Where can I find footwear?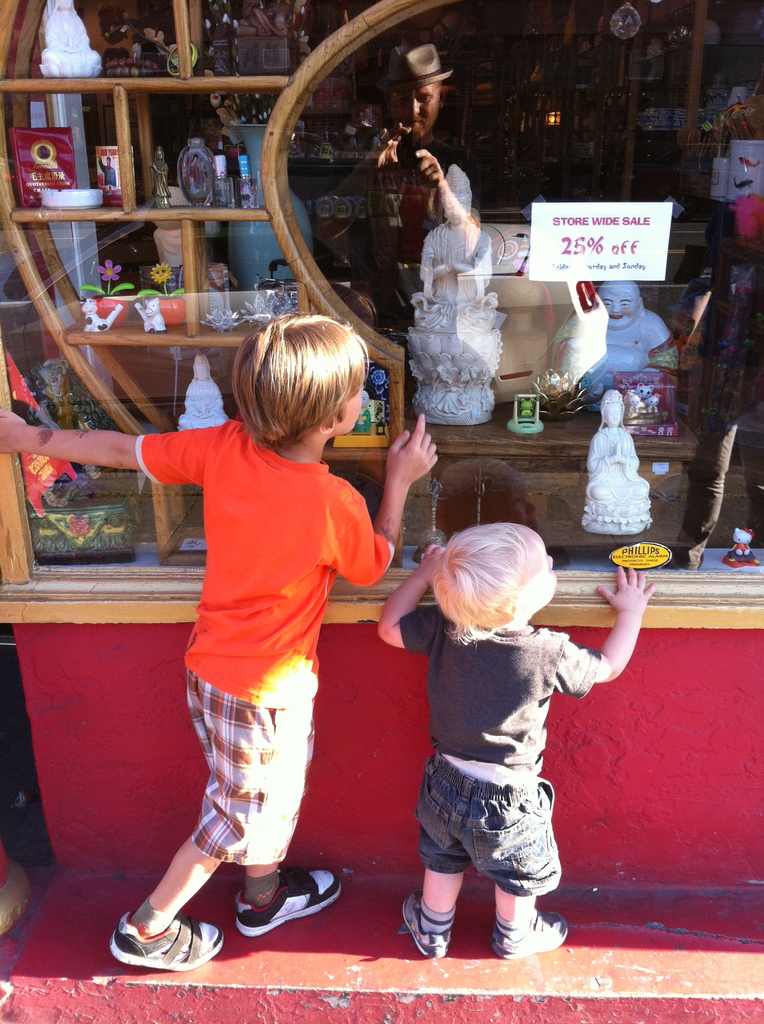
You can find it at l=493, t=910, r=574, b=959.
